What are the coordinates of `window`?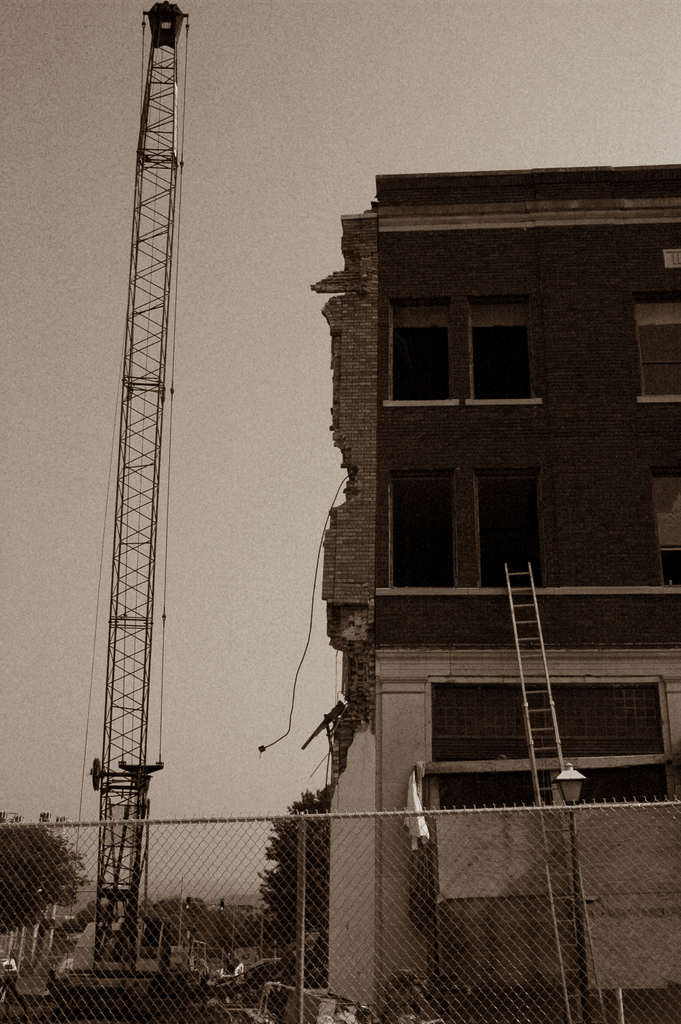
{"left": 384, "top": 295, "right": 450, "bottom": 406}.
